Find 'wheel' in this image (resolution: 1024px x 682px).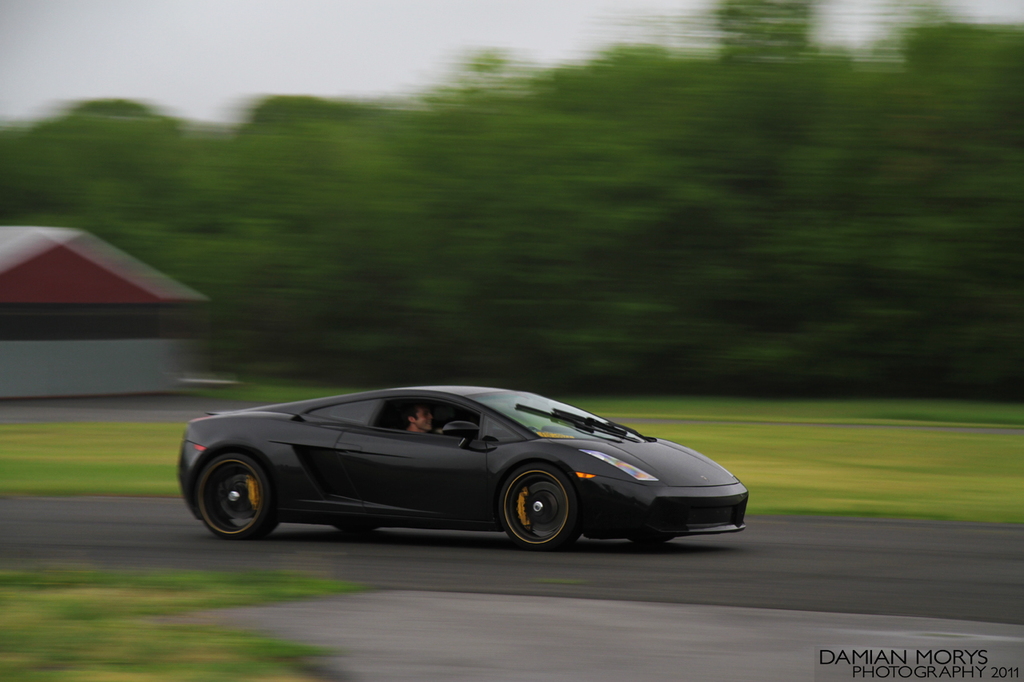
[628, 535, 670, 543].
